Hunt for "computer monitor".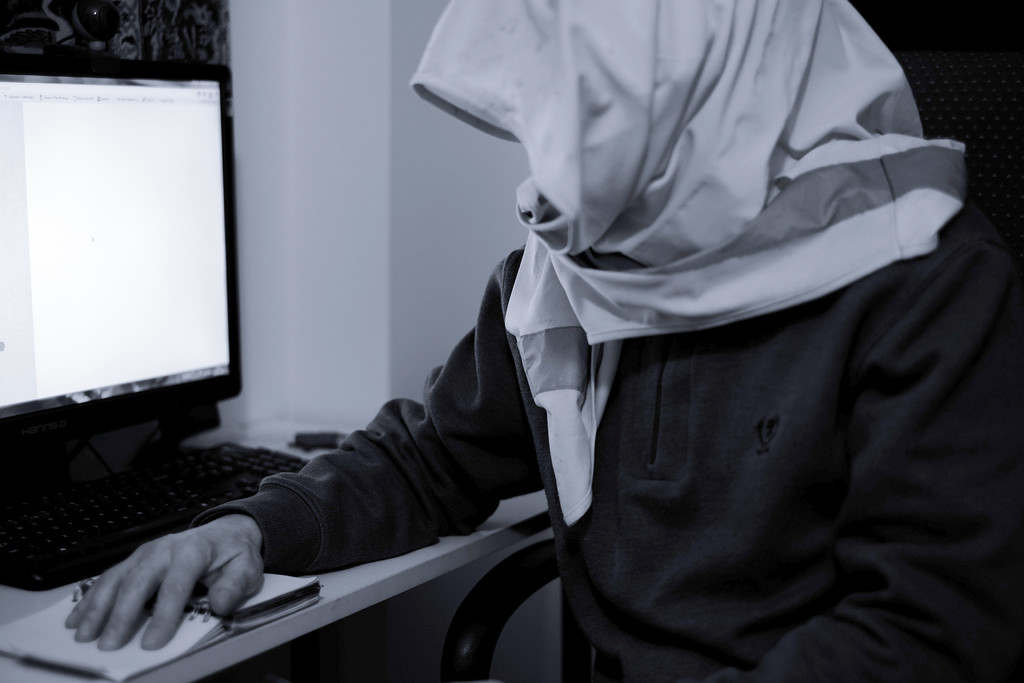
Hunted down at [2,46,244,544].
